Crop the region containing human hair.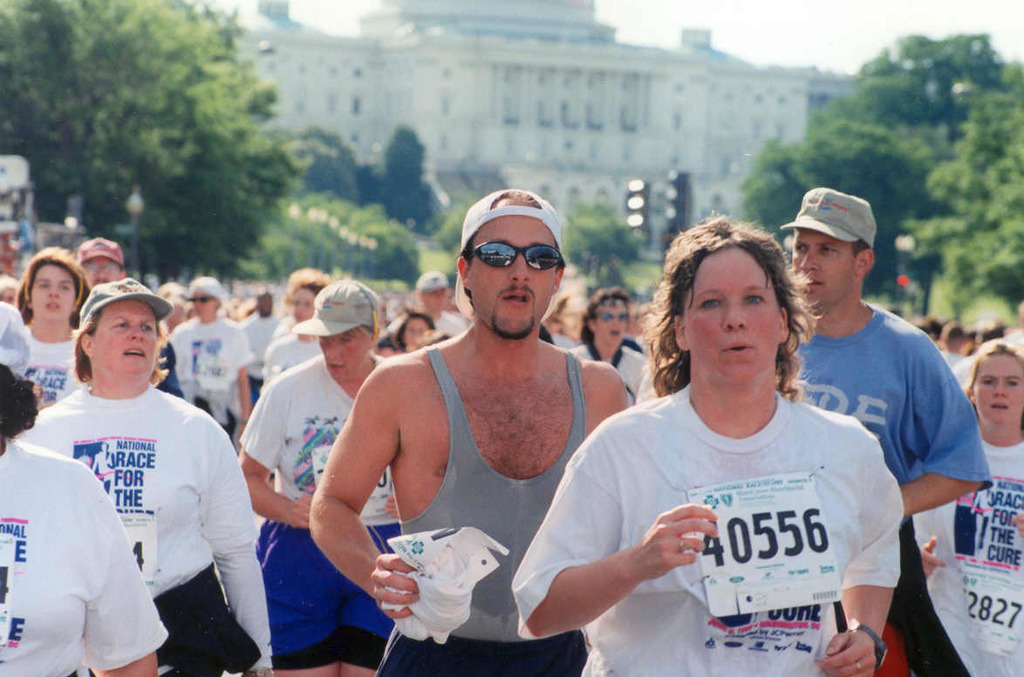
Crop region: 286, 266, 328, 302.
